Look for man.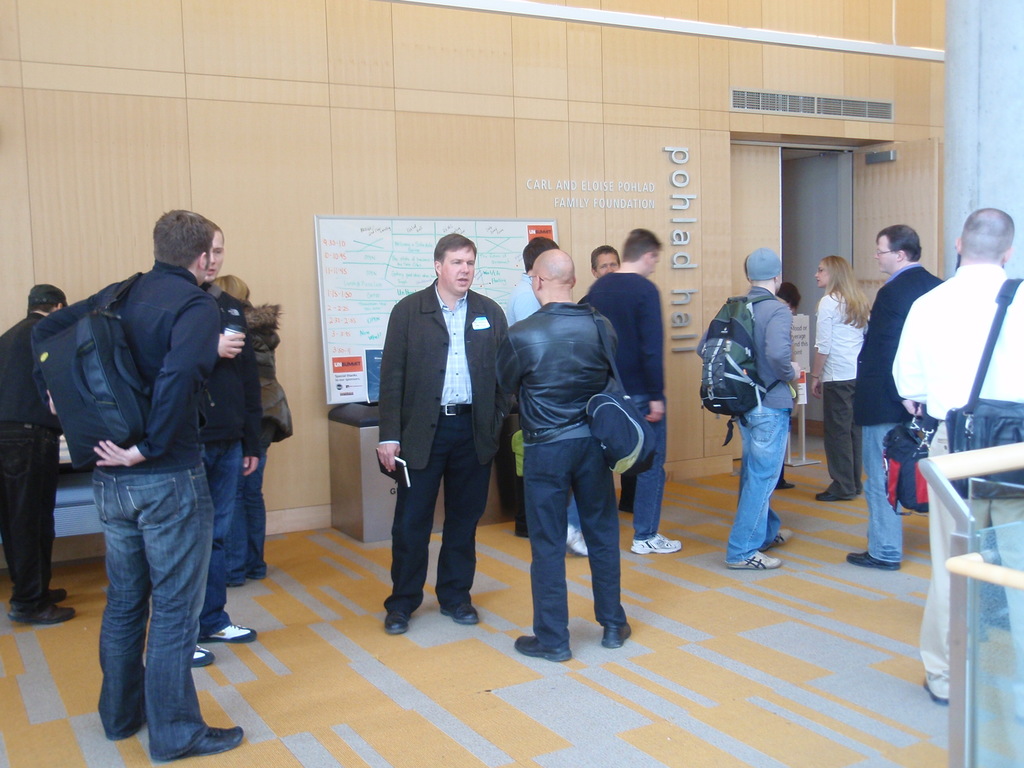
Found: {"left": 495, "top": 246, "right": 632, "bottom": 664}.
